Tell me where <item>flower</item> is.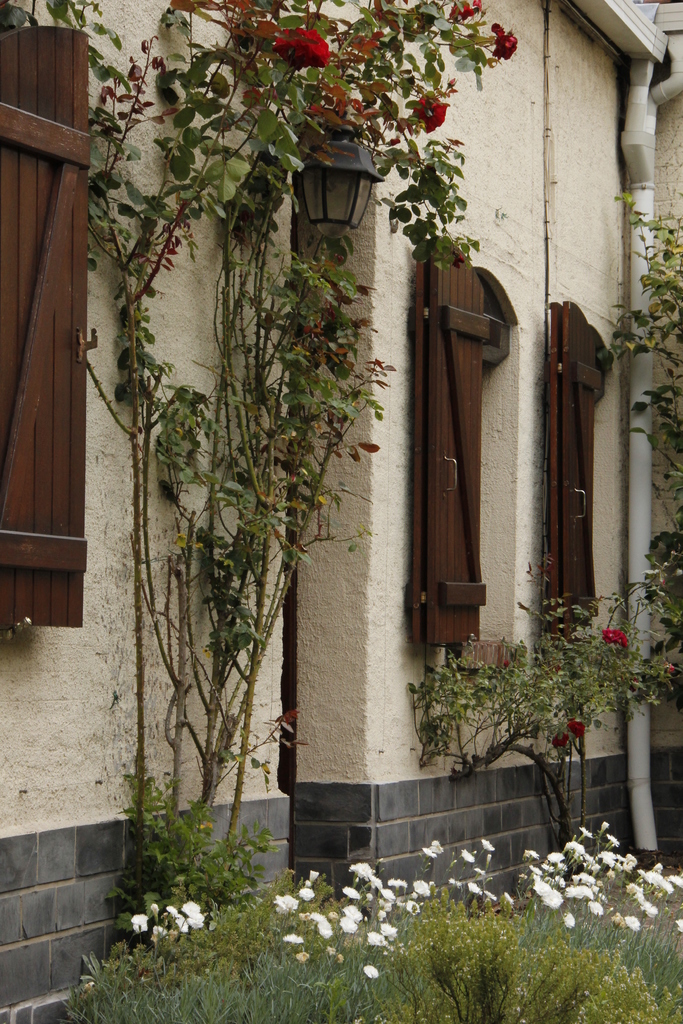
<item>flower</item> is at (490,22,515,59).
